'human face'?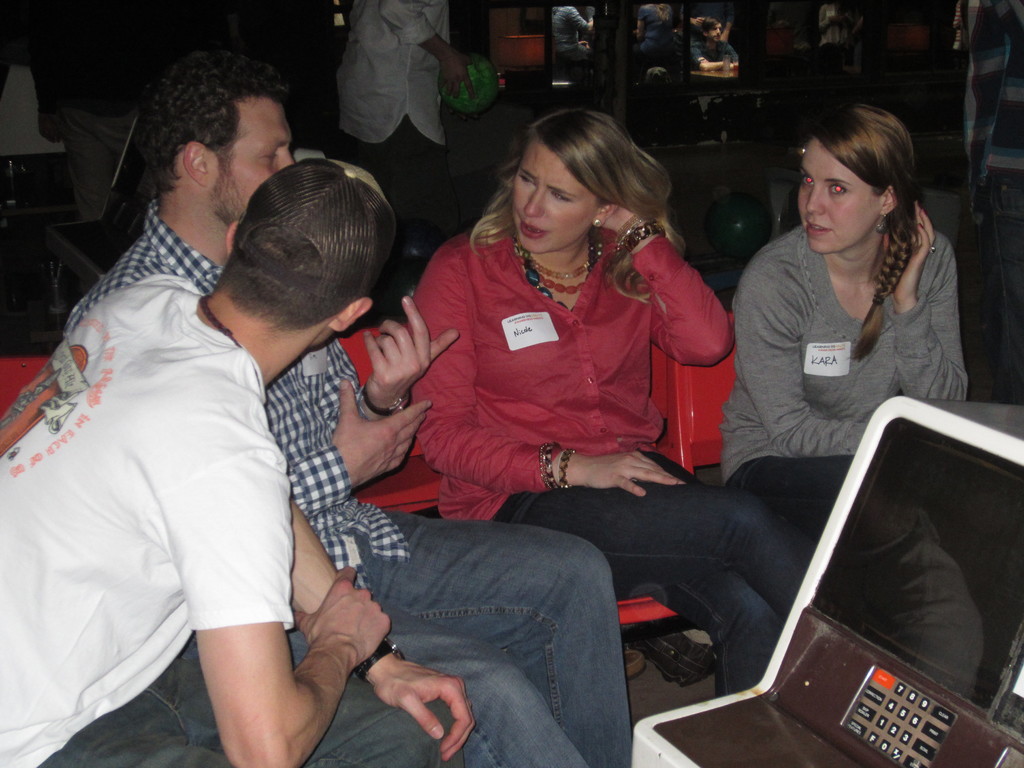
513:134:599:257
